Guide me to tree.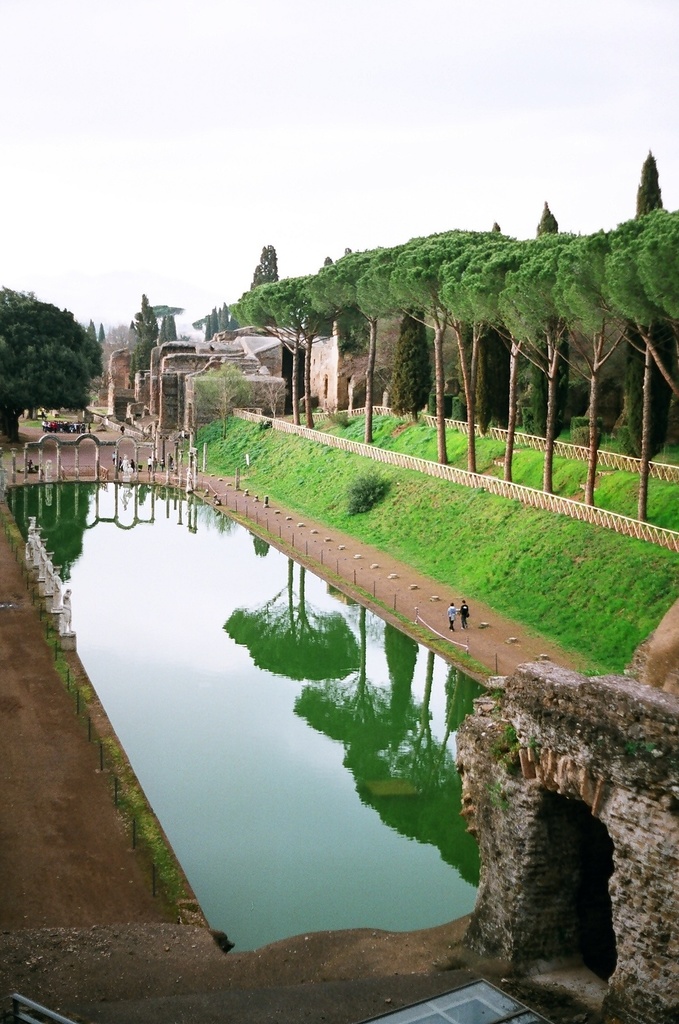
Guidance: {"left": 552, "top": 236, "right": 629, "bottom": 501}.
